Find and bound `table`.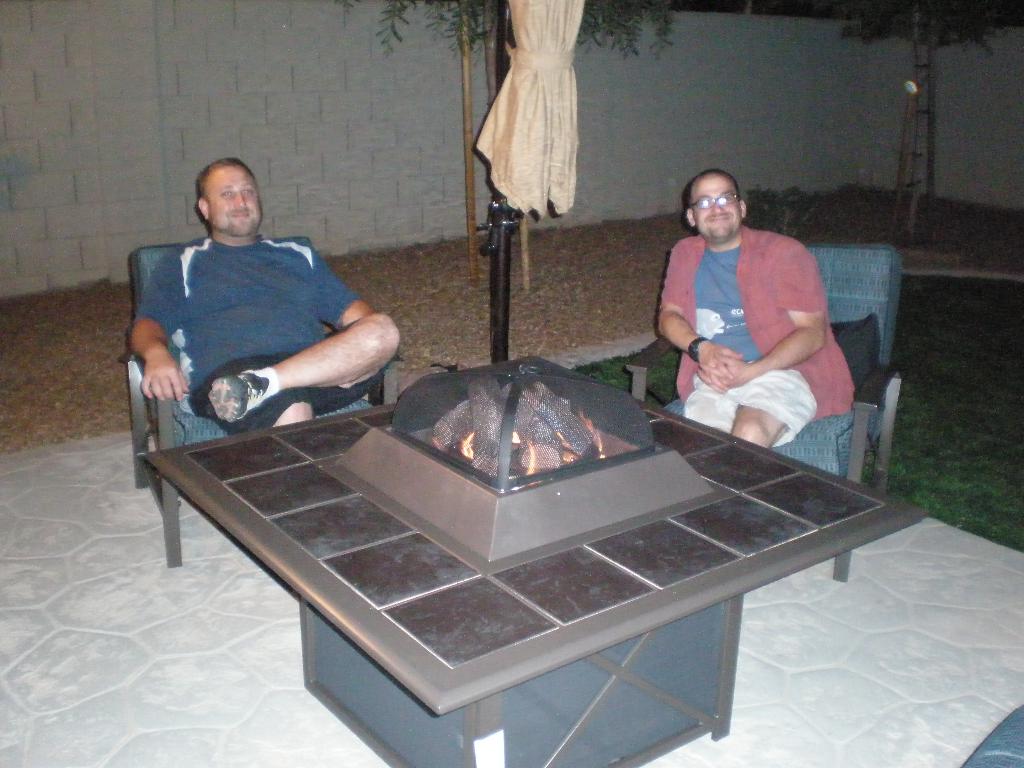
Bound: detection(119, 350, 957, 758).
